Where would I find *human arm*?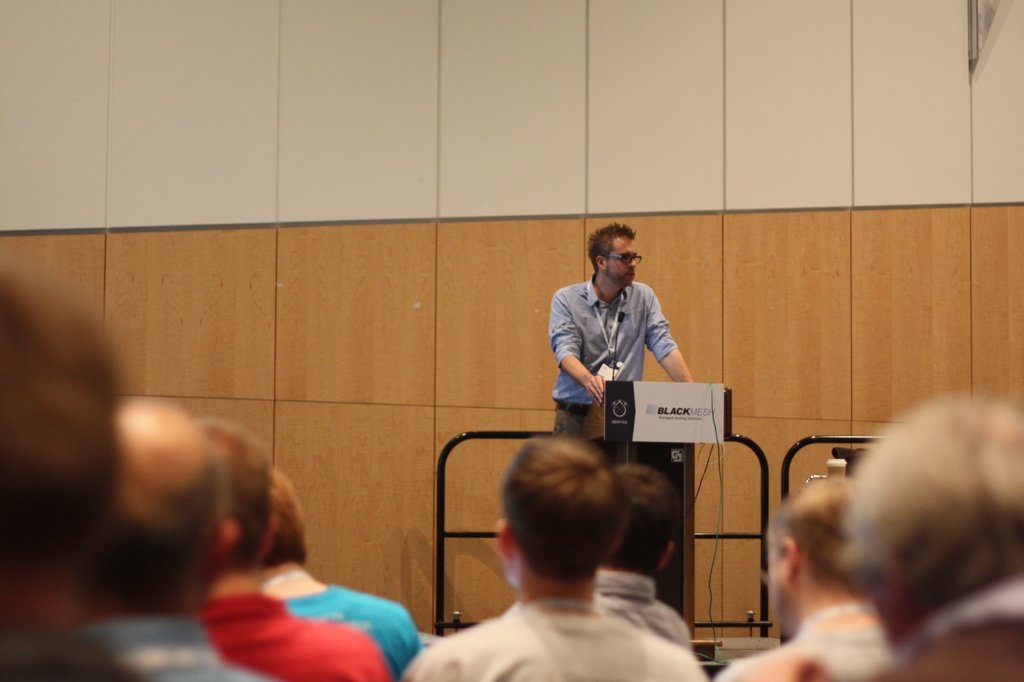
At bbox(642, 288, 694, 382).
